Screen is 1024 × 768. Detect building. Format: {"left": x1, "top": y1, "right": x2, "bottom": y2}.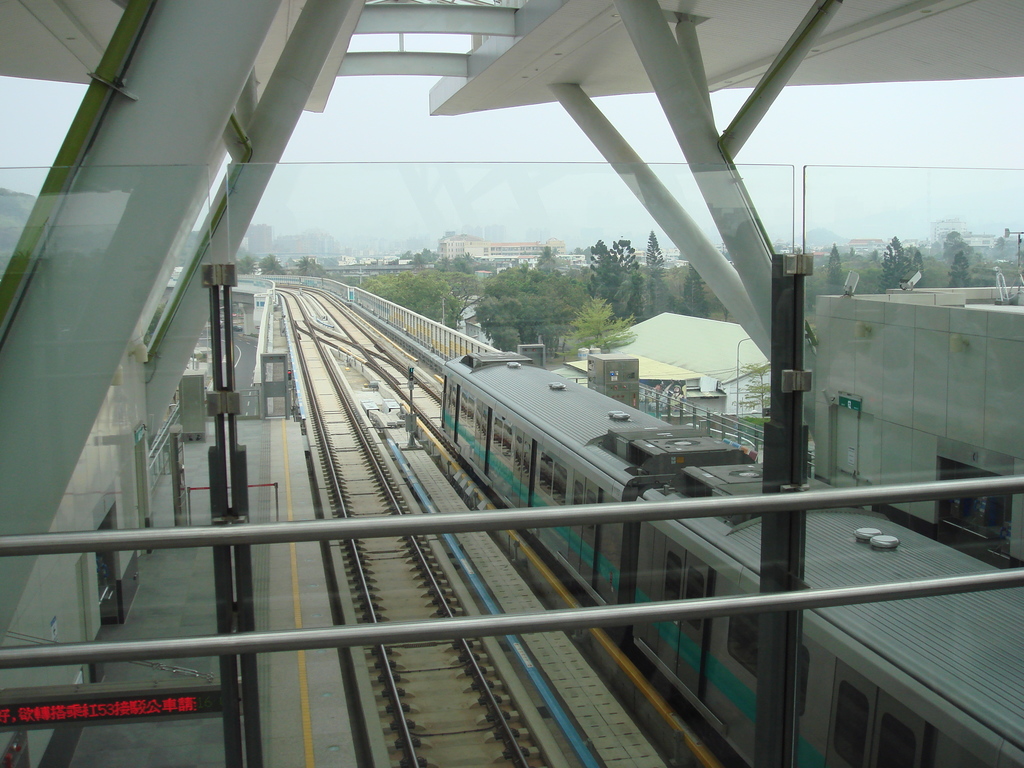
{"left": 815, "top": 284, "right": 1023, "bottom": 561}.
